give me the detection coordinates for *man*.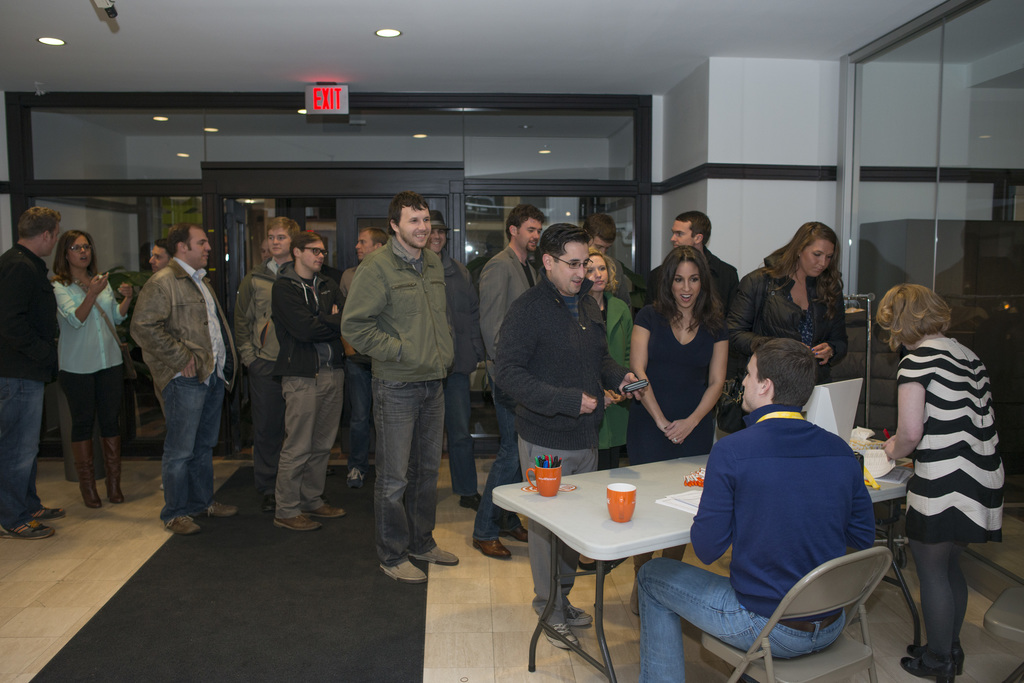
[left=339, top=227, right=390, bottom=488].
